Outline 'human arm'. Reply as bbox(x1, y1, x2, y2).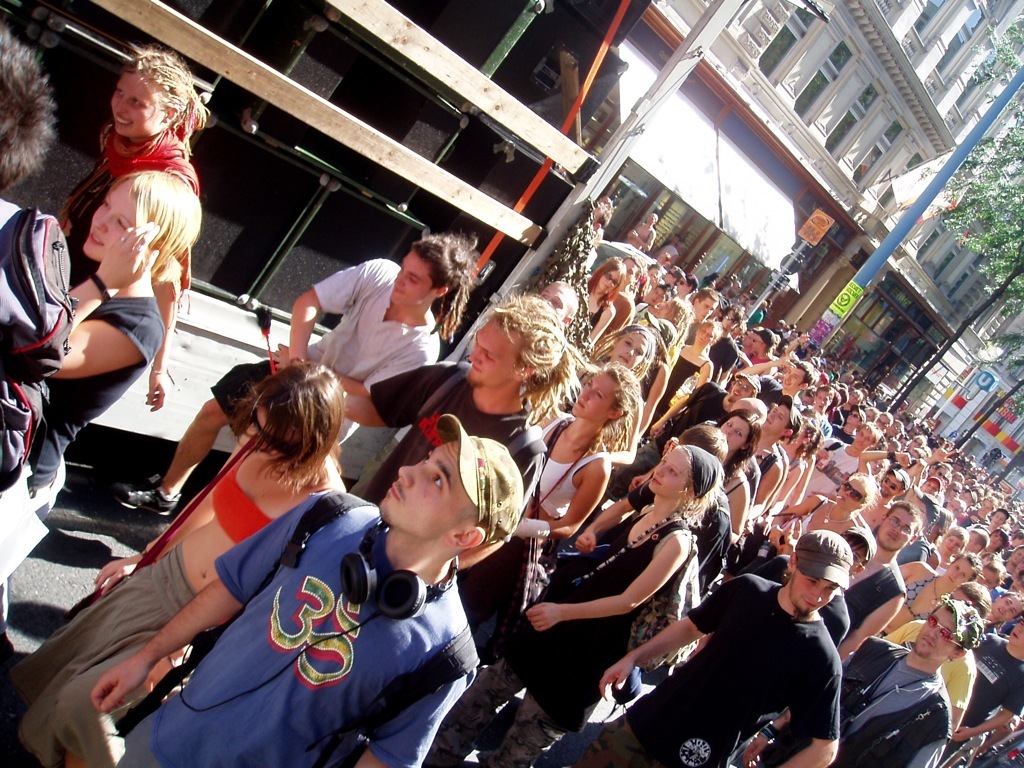
bbox(682, 357, 718, 397).
